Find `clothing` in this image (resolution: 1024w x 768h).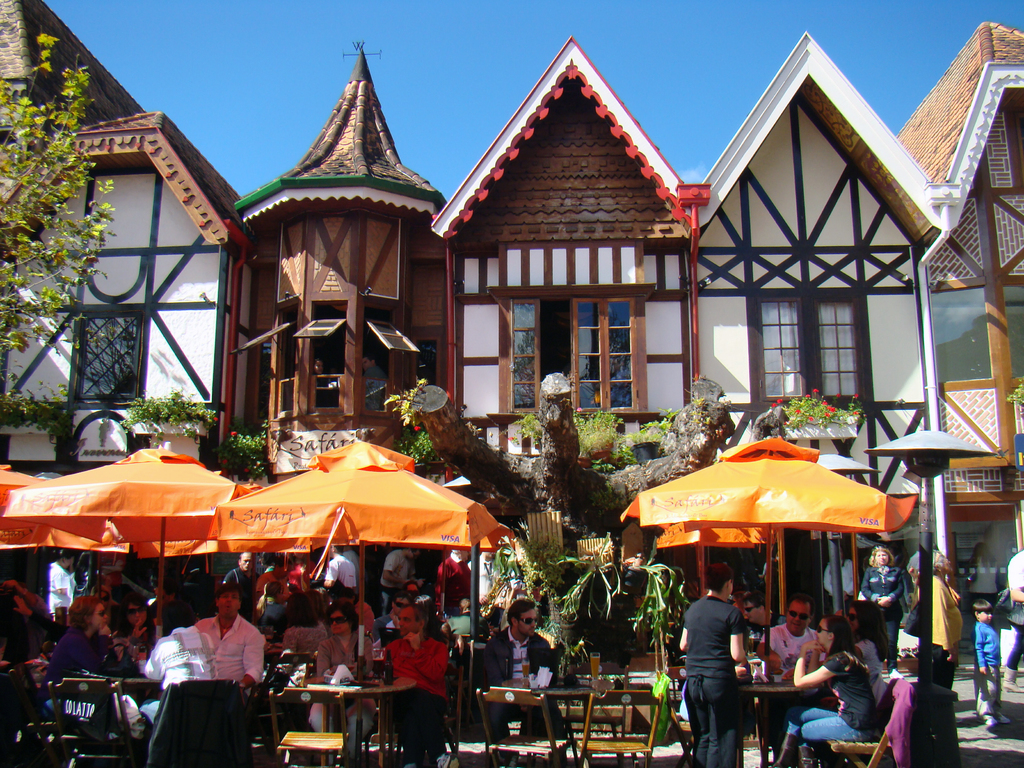
[786, 651, 877, 750].
